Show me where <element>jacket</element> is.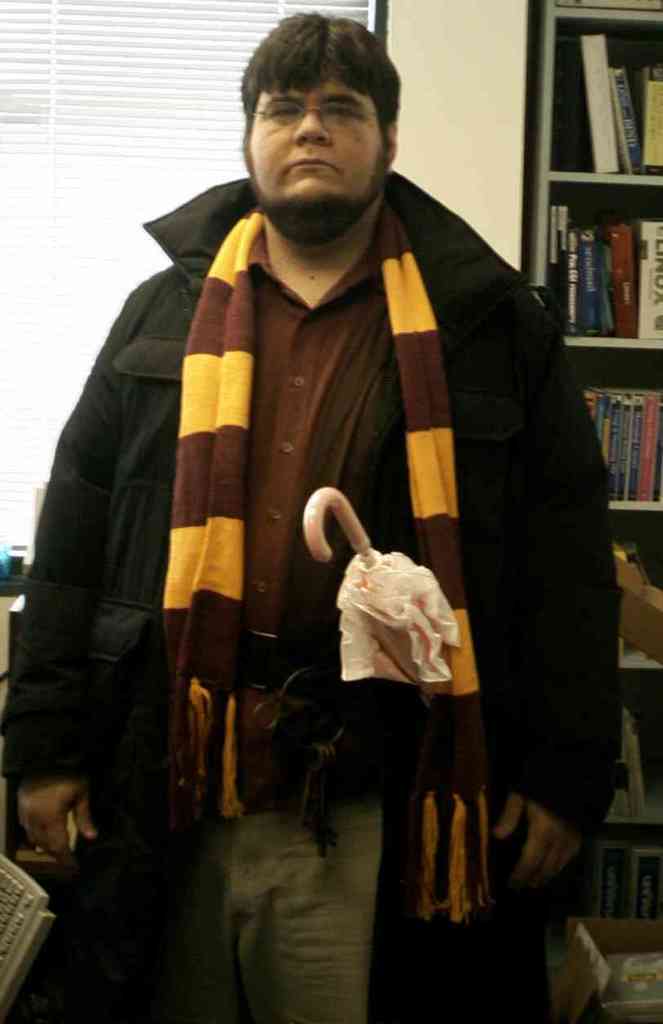
<element>jacket</element> is at crop(94, 143, 627, 873).
